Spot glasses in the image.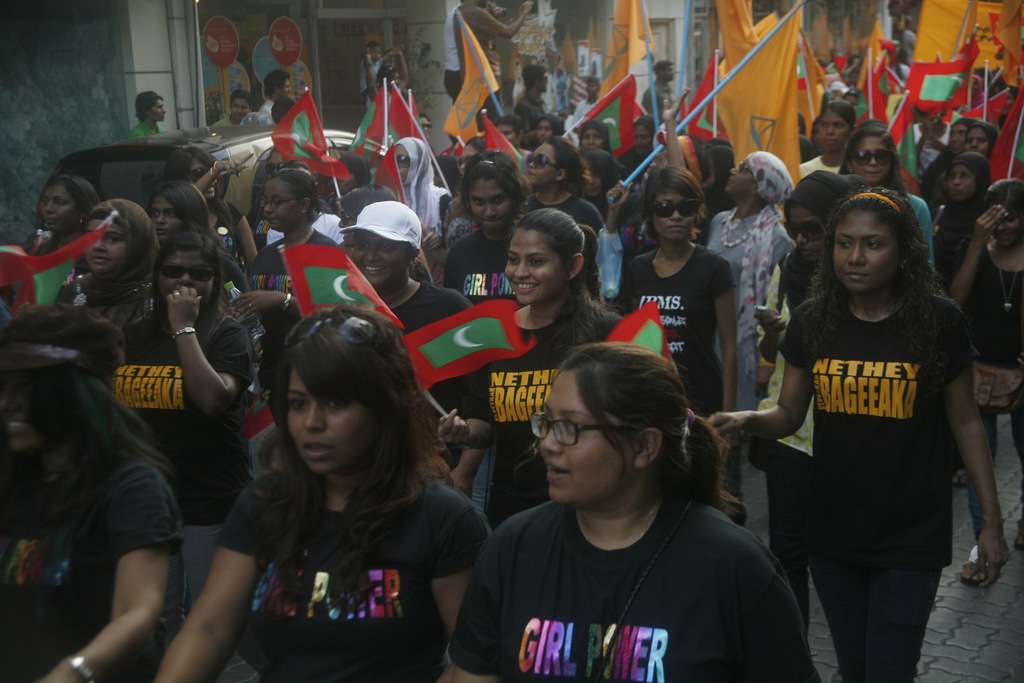
glasses found at bbox=[534, 412, 641, 445].
